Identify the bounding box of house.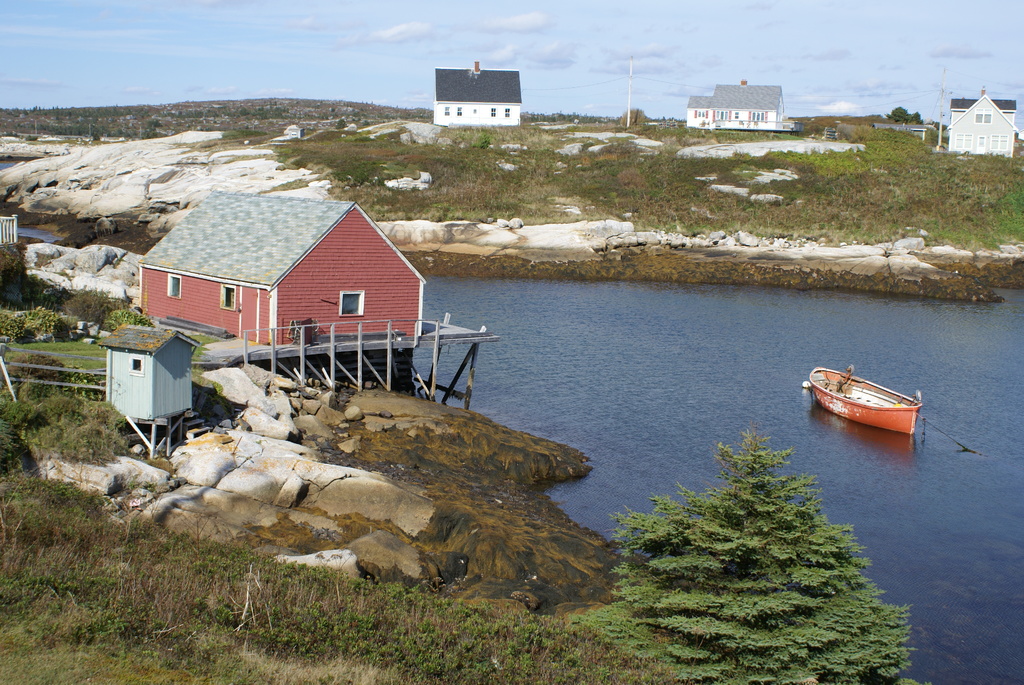
left=945, top=94, right=1015, bottom=160.
